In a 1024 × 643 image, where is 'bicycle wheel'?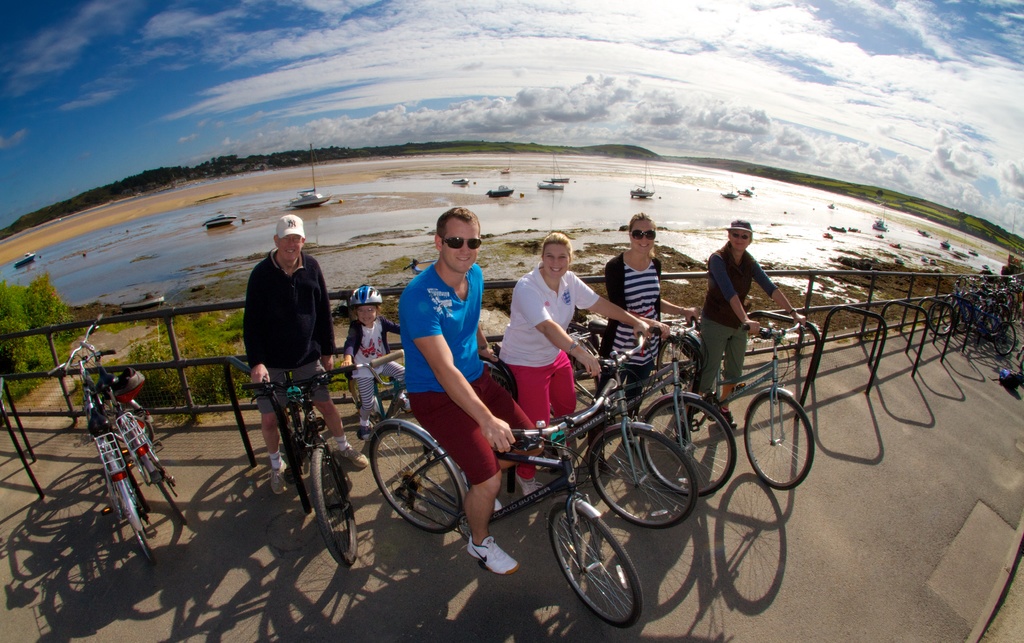
747,391,819,488.
